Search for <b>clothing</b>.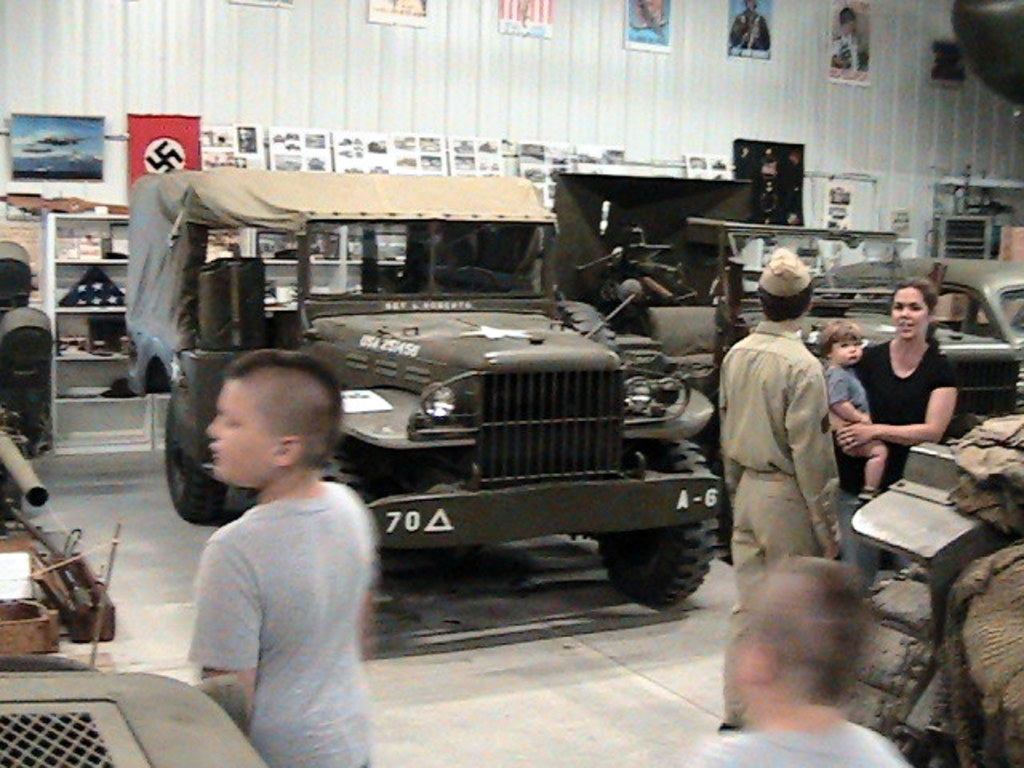
Found at x1=714 y1=323 x2=843 y2=723.
